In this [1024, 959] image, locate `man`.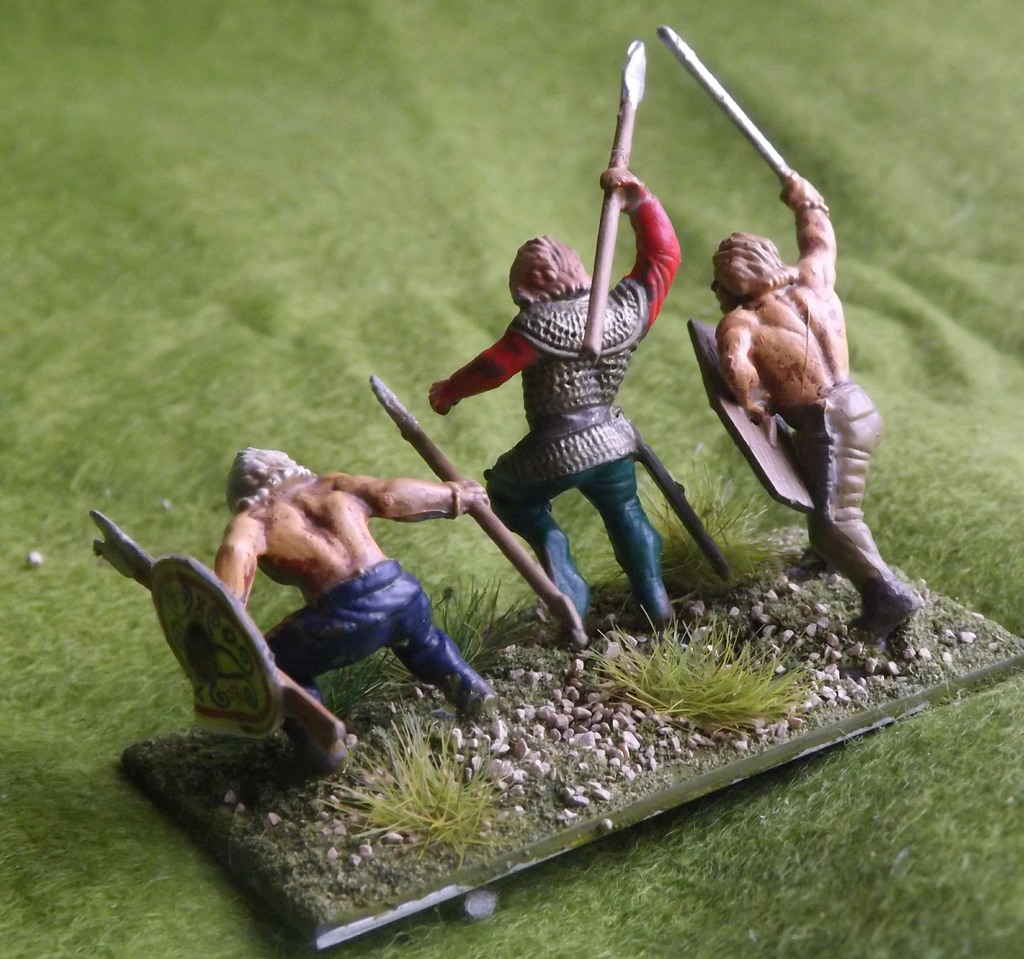
Bounding box: select_region(142, 410, 542, 790).
